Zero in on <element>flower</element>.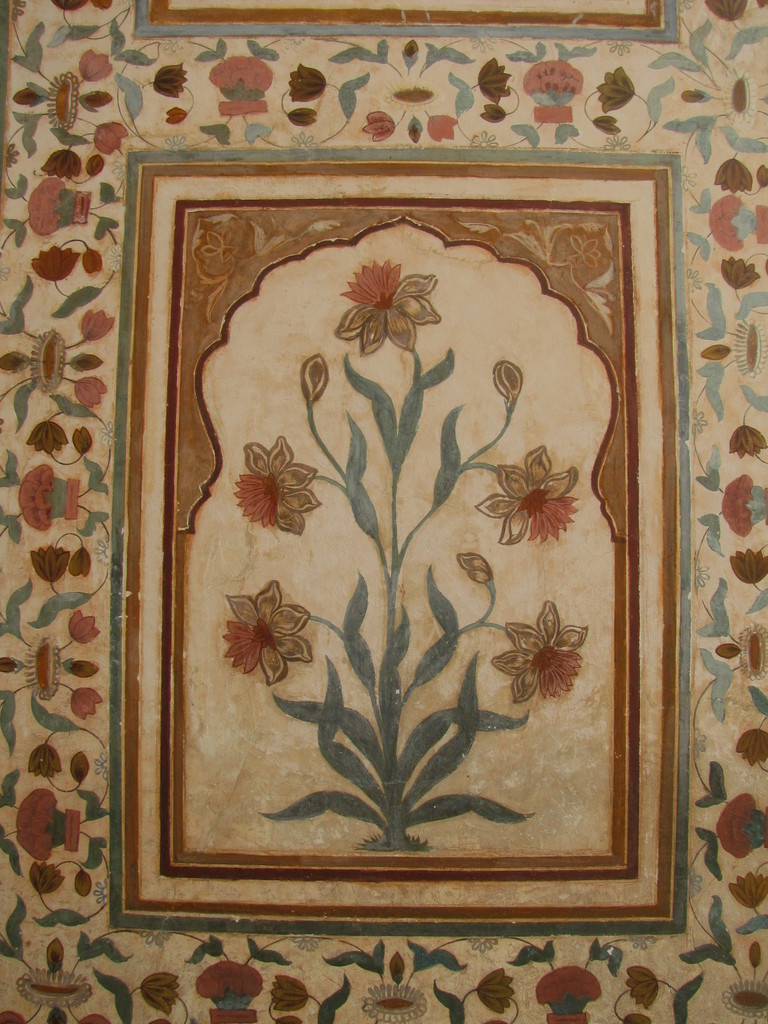
Zeroed in: bbox=[195, 34, 280, 121].
